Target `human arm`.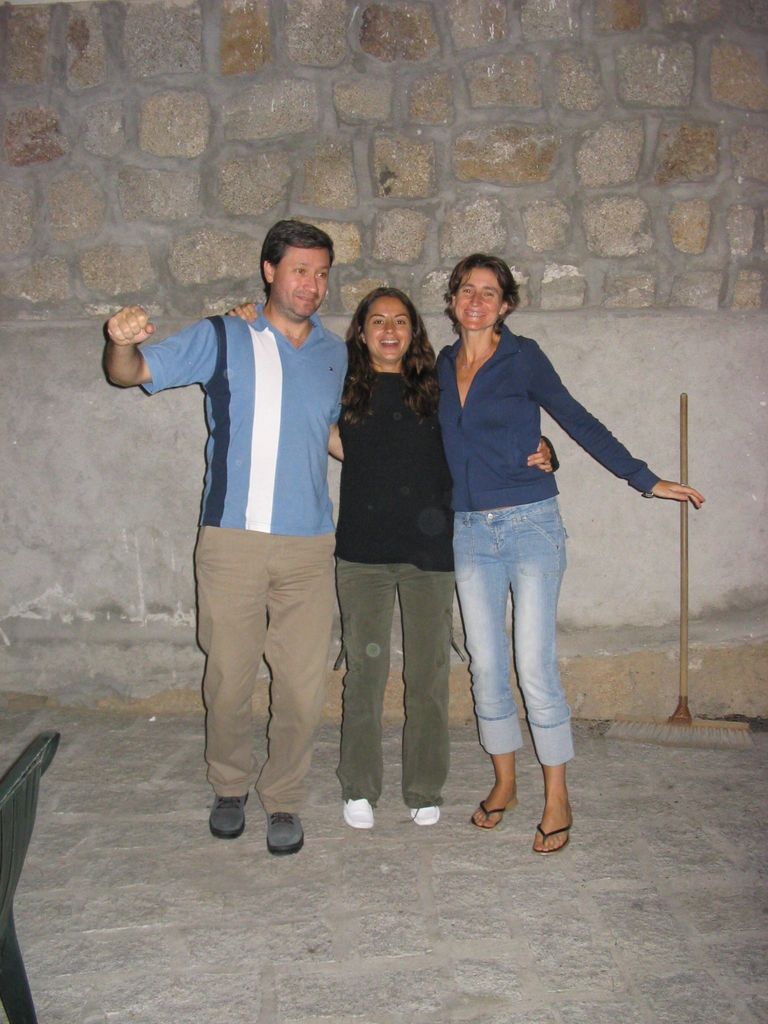
Target region: 227:301:258:324.
